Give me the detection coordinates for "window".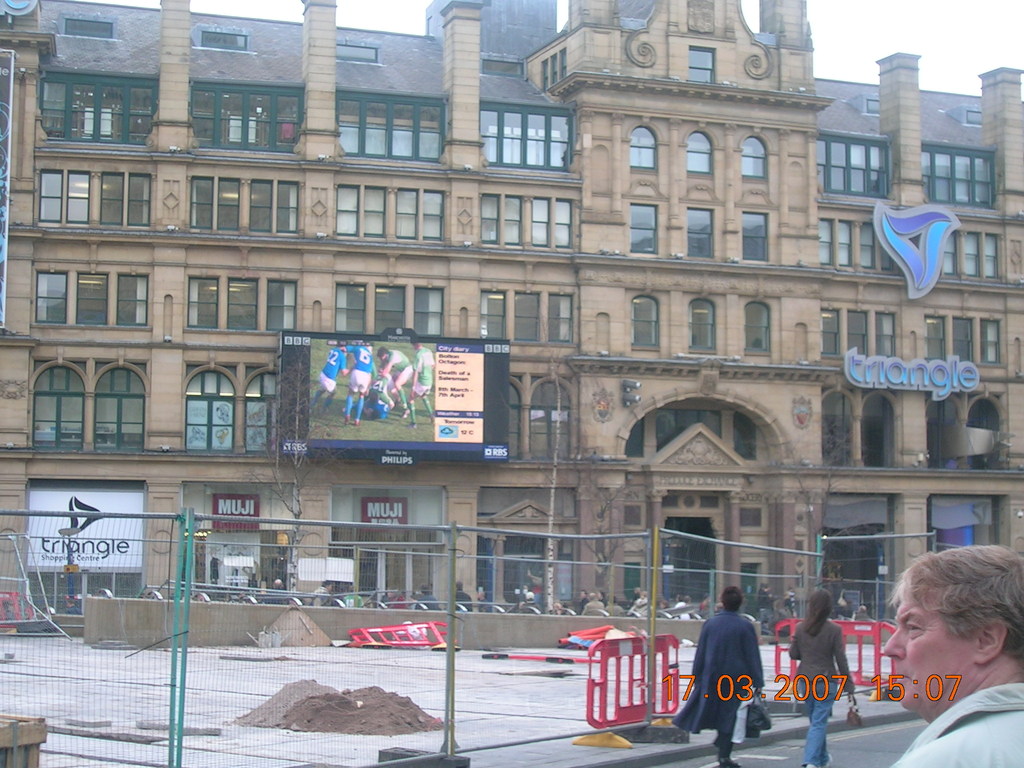
[970, 401, 1007, 475].
